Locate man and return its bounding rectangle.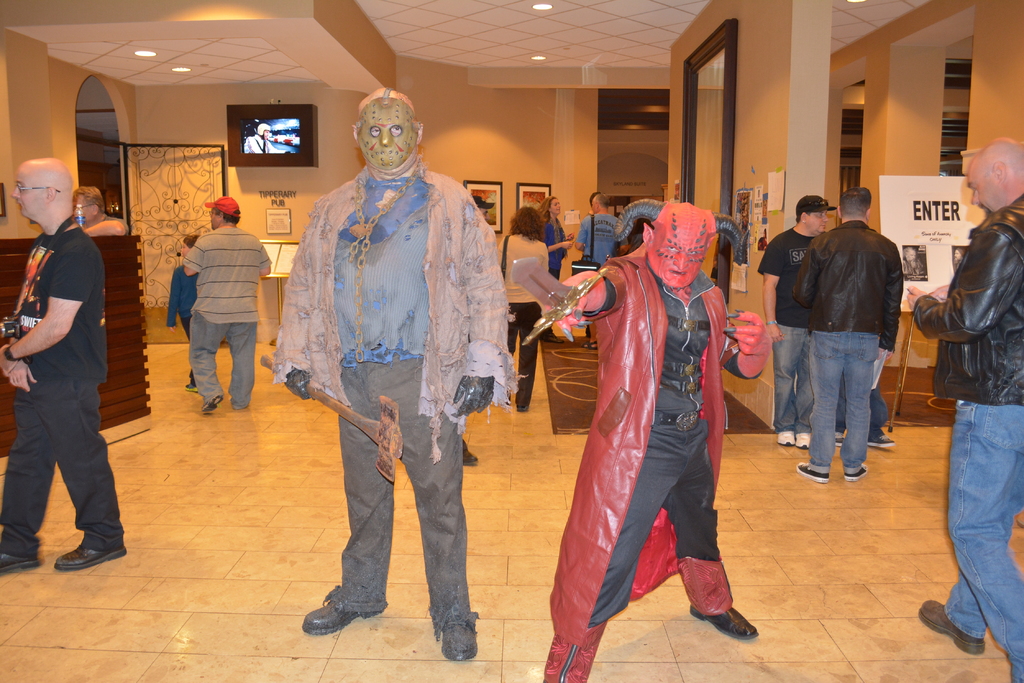
(x1=7, y1=141, x2=128, y2=596).
